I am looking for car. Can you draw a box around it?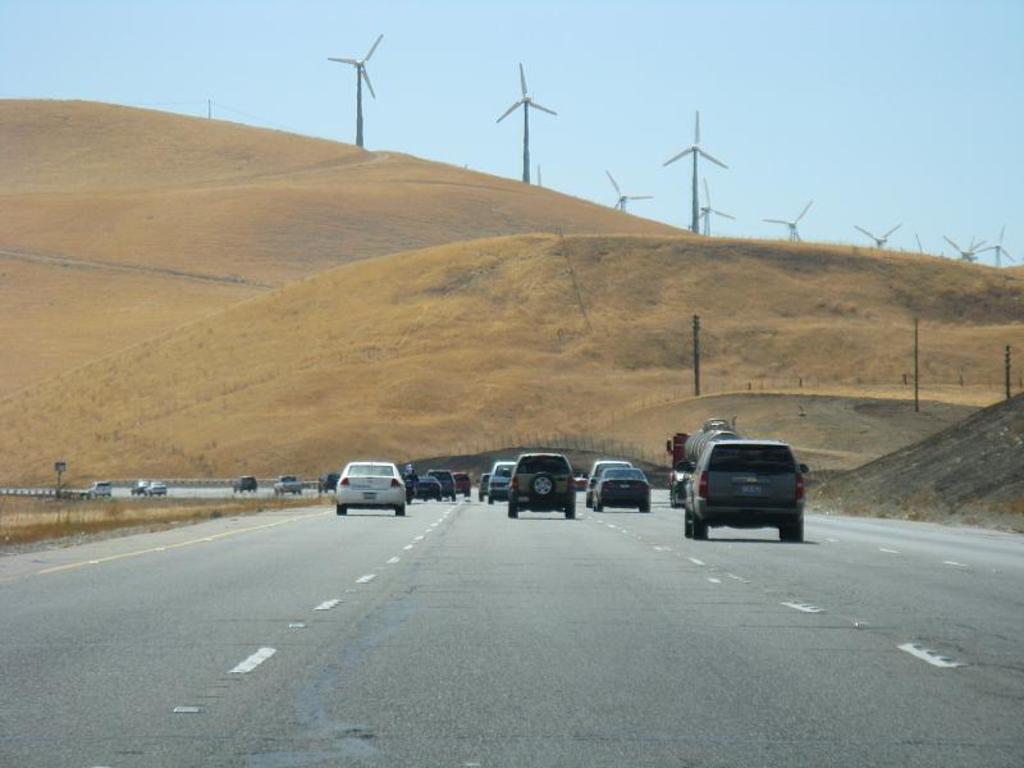
Sure, the bounding box is x1=485 y1=452 x2=521 y2=504.
